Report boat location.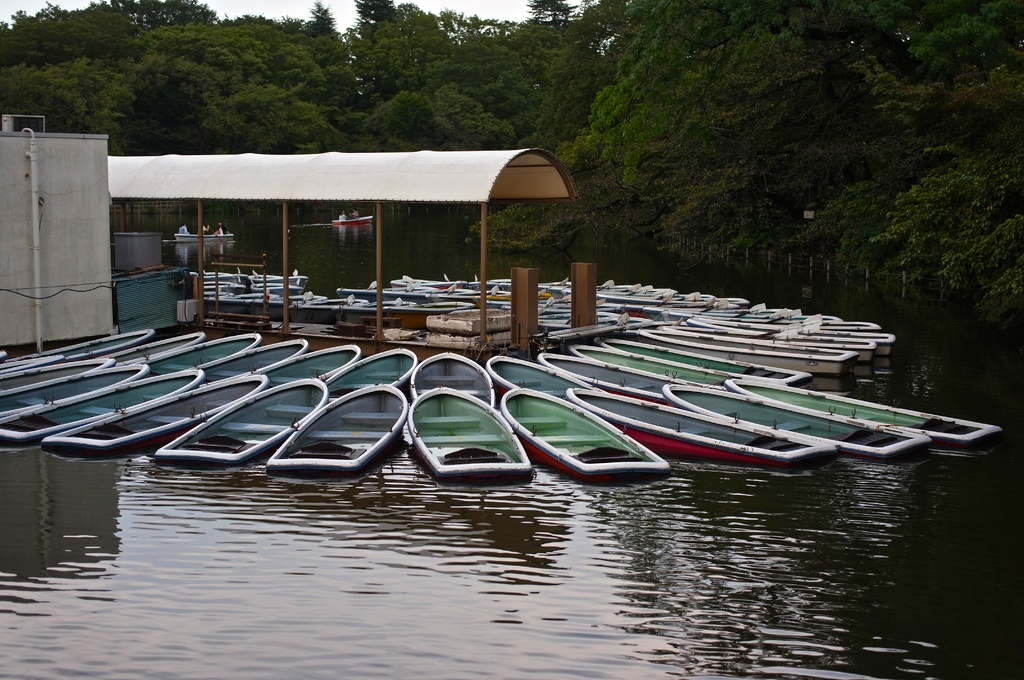
Report: (x1=0, y1=353, x2=58, y2=378).
